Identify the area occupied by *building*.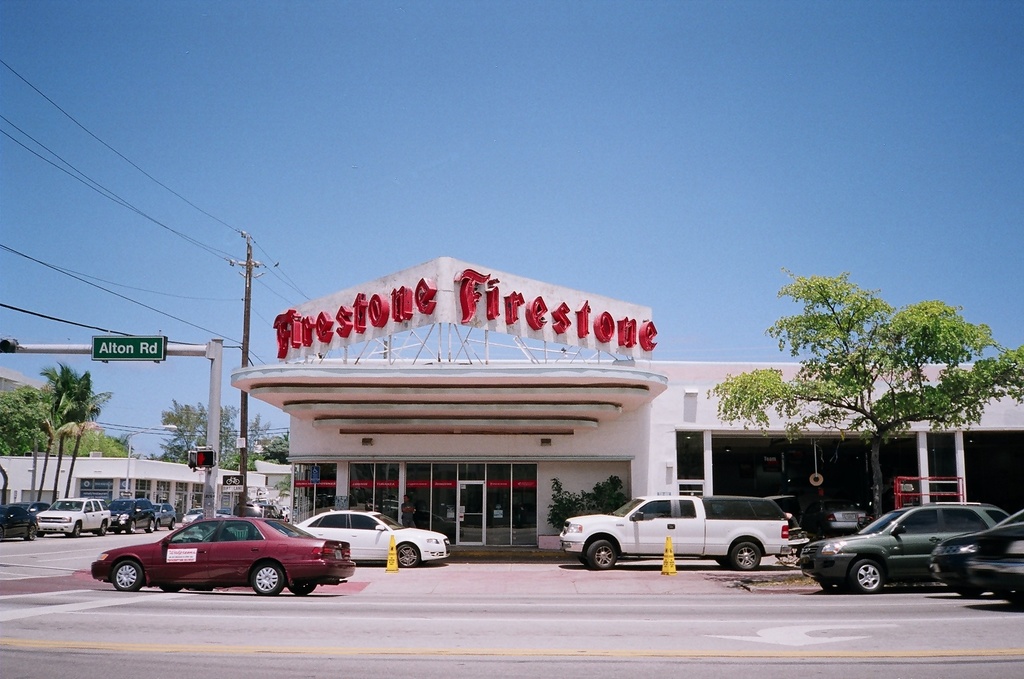
Area: <box>0,450,291,533</box>.
